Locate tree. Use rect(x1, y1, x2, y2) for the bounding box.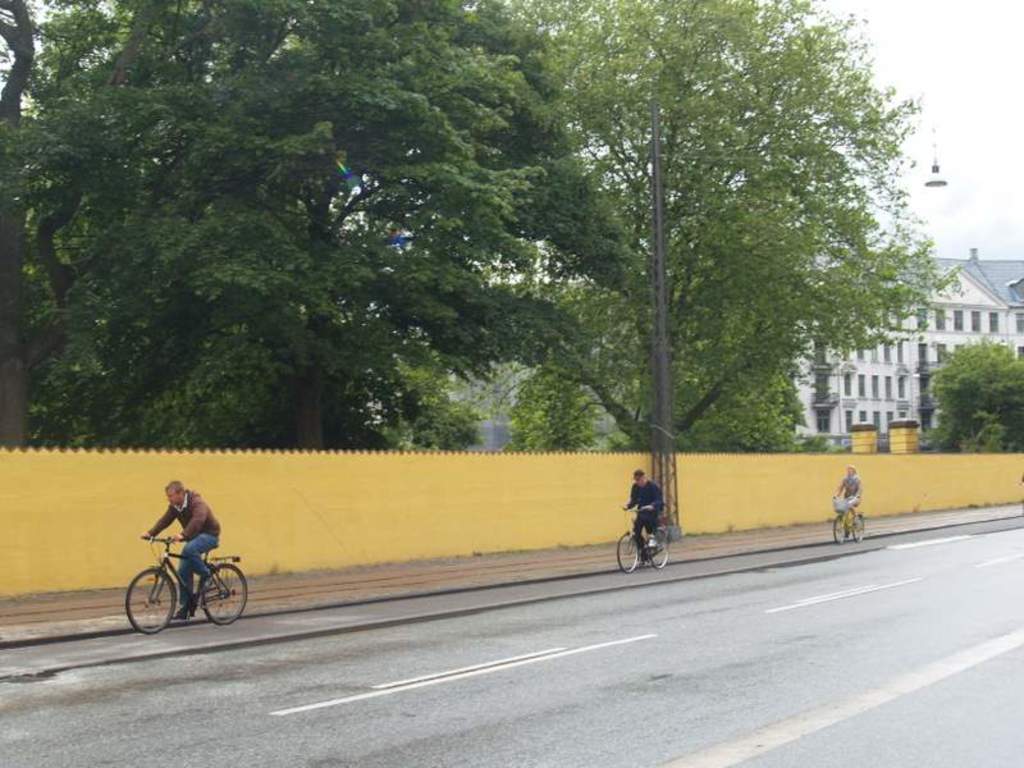
rect(381, 349, 481, 449).
